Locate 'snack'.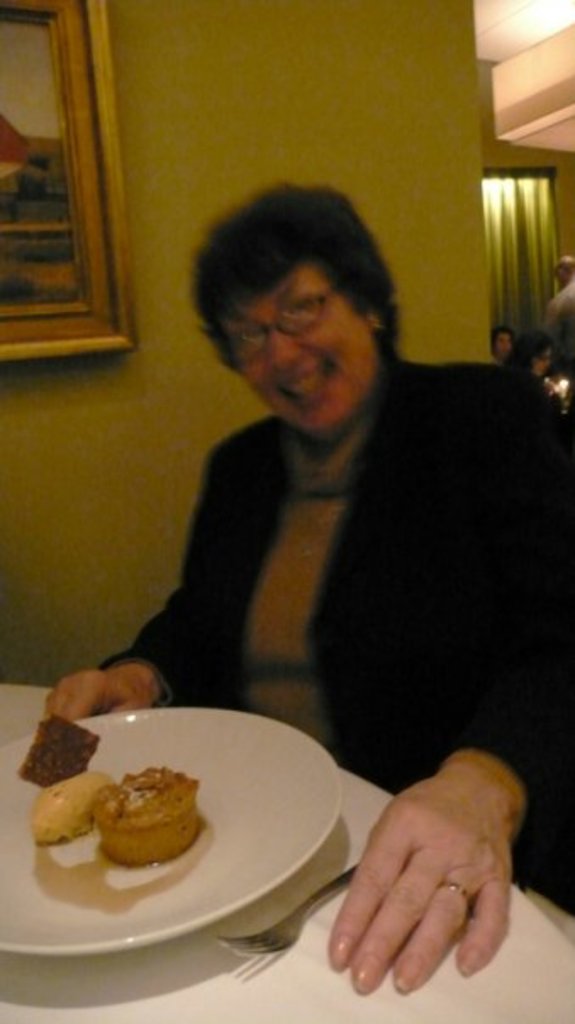
Bounding box: [92, 763, 215, 858].
